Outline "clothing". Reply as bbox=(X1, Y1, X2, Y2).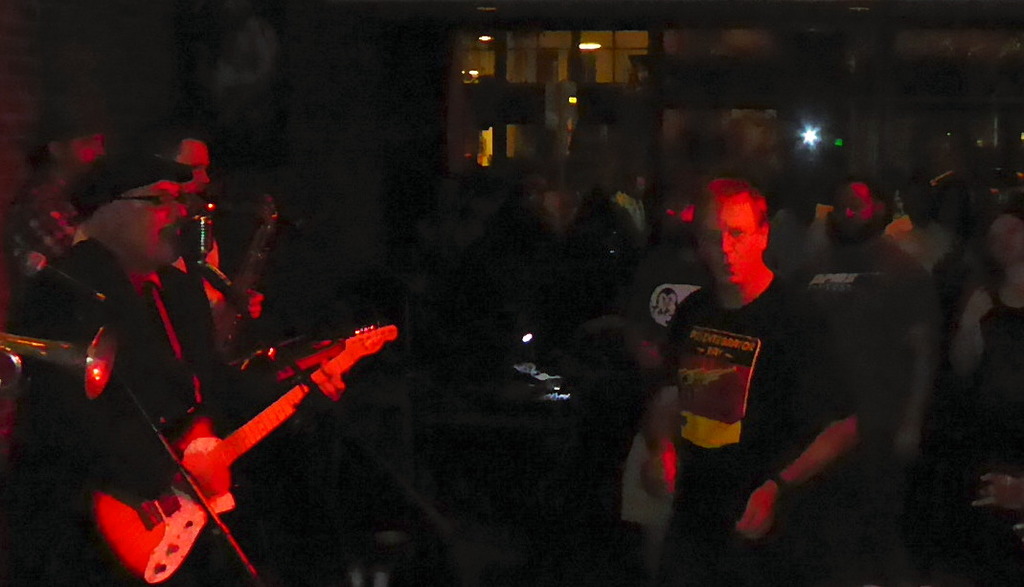
bbox=(794, 237, 934, 467).
